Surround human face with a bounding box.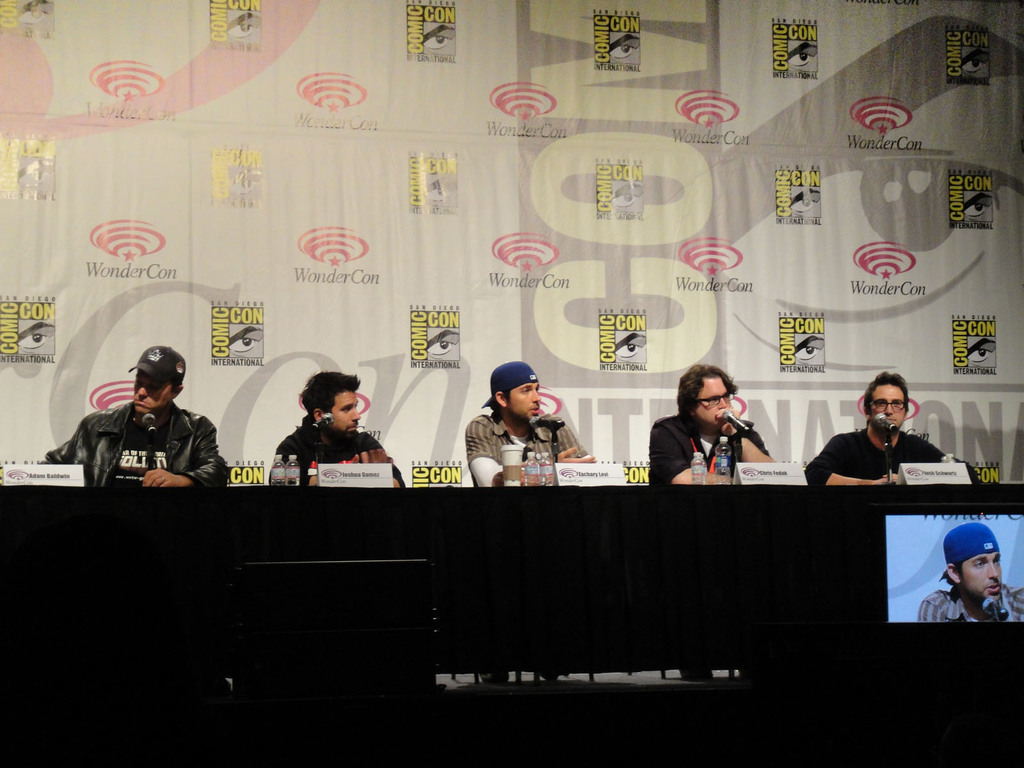
bbox=[334, 389, 360, 431].
